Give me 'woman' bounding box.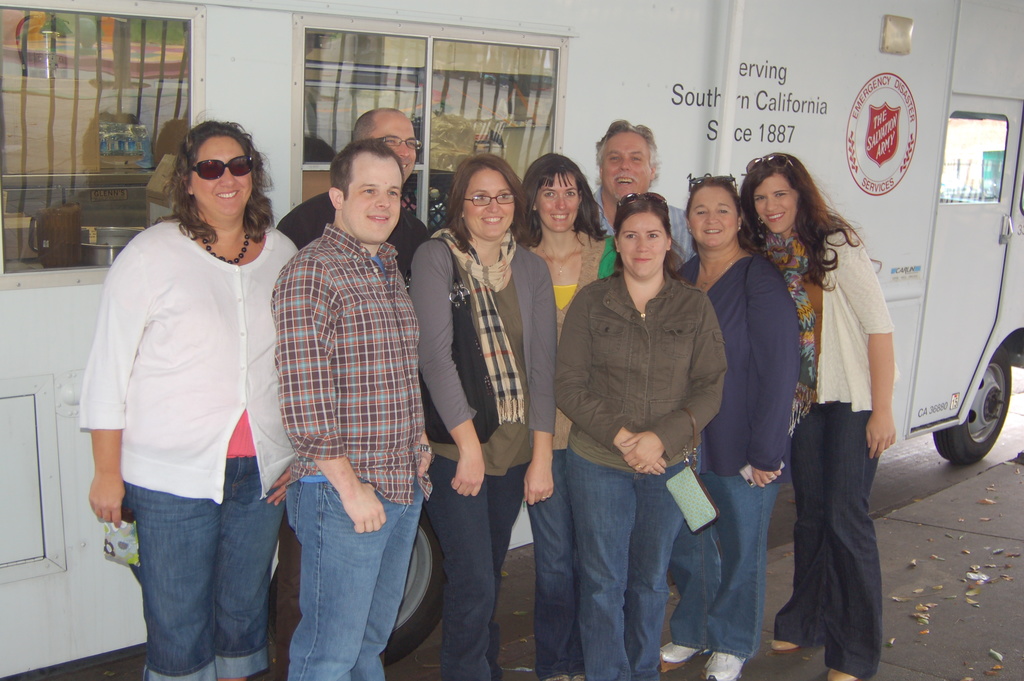
(x1=83, y1=103, x2=303, y2=680).
